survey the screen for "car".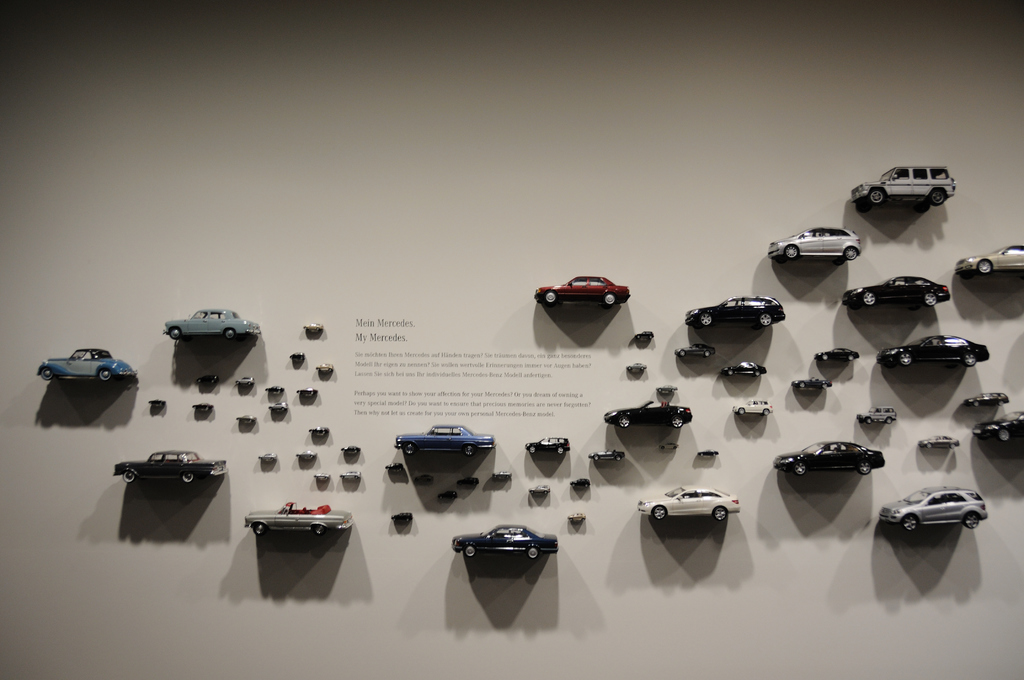
Survey found: crop(526, 437, 568, 455).
